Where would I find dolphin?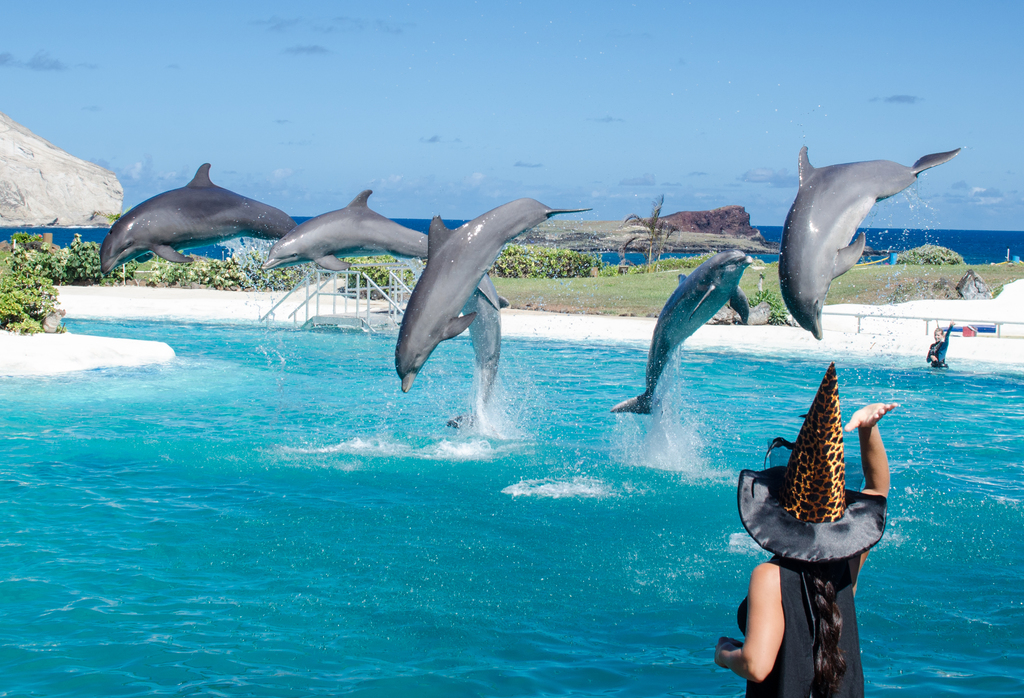
At box=[260, 183, 432, 278].
